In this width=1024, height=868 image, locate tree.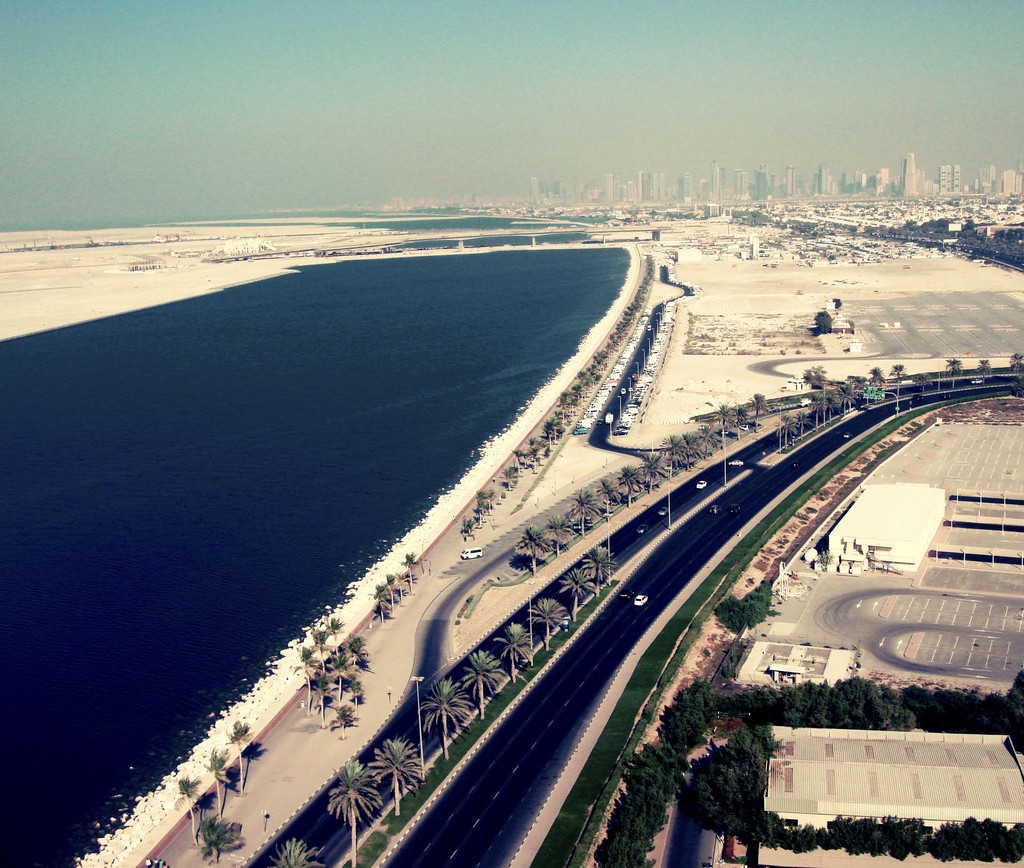
Bounding box: 228/721/244/796.
